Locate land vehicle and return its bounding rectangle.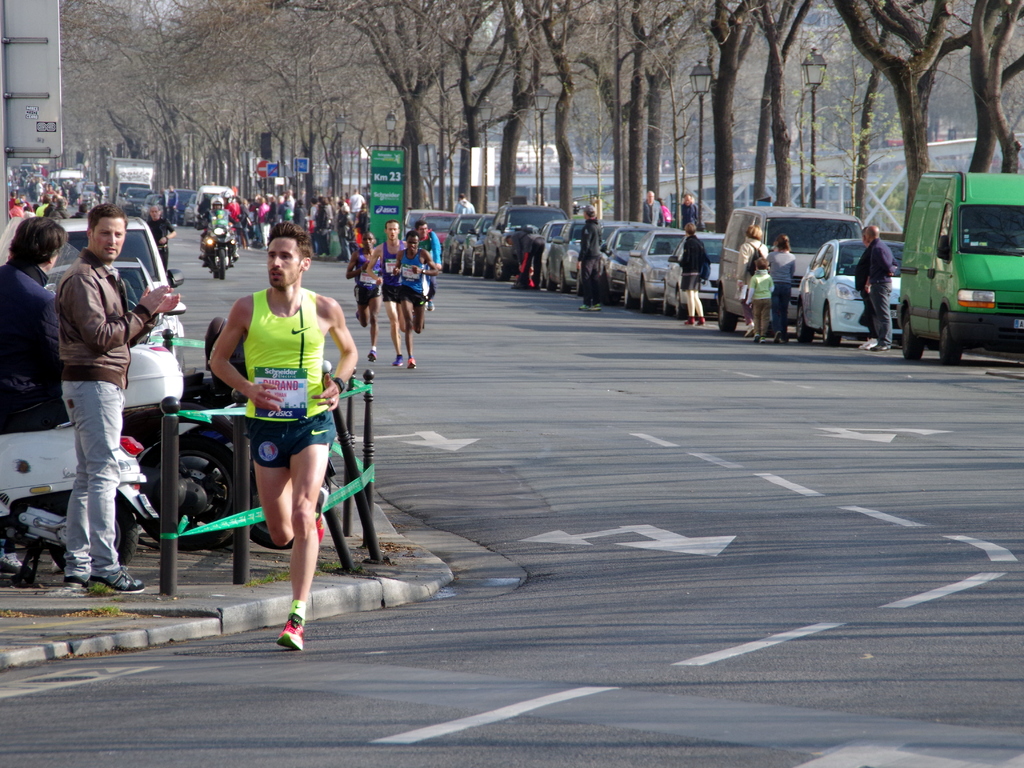
bbox=(0, 413, 159, 589).
